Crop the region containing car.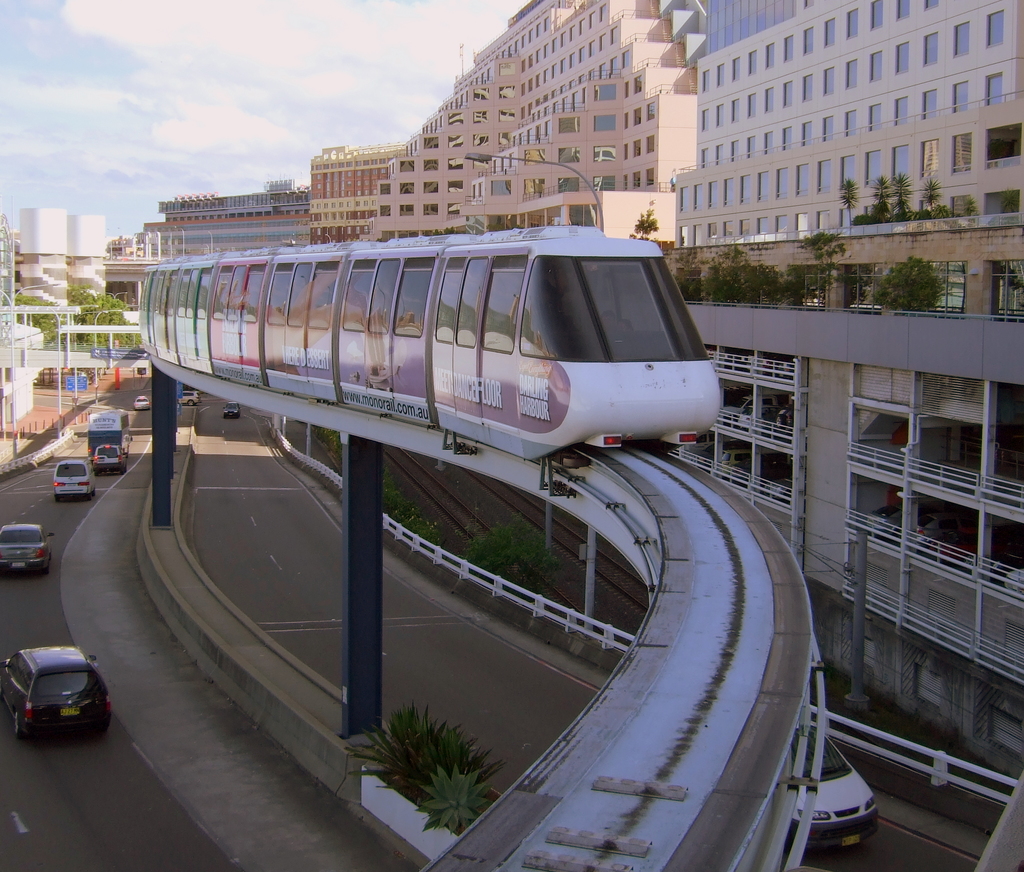
Crop region: pyautogui.locateOnScreen(135, 394, 150, 407).
